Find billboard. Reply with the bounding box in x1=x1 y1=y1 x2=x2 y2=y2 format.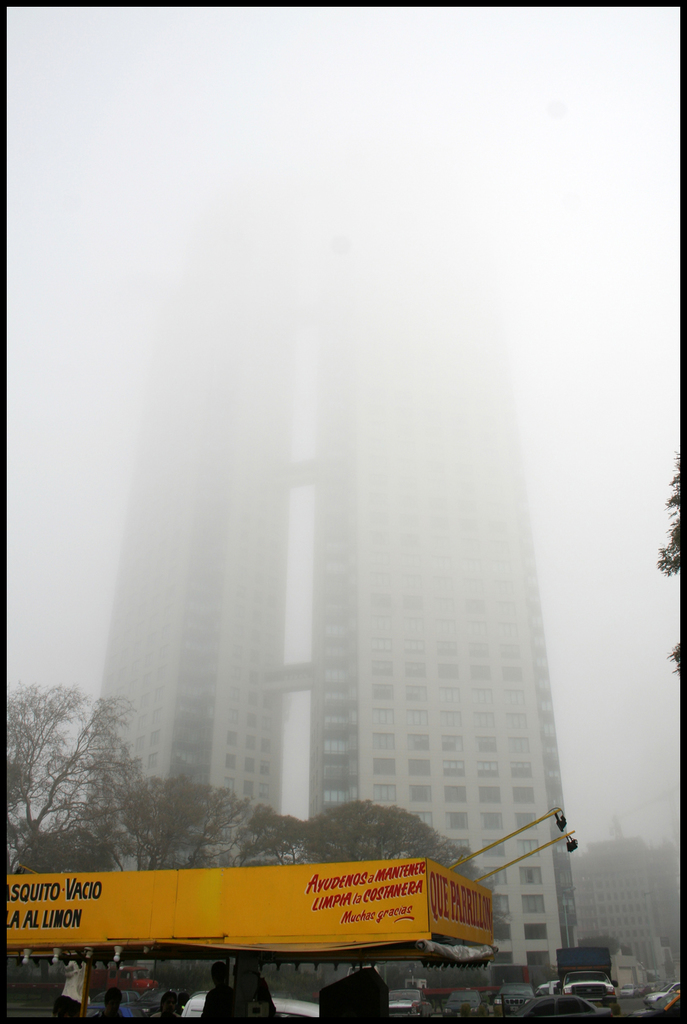
x1=1 y1=857 x2=490 y2=953.
